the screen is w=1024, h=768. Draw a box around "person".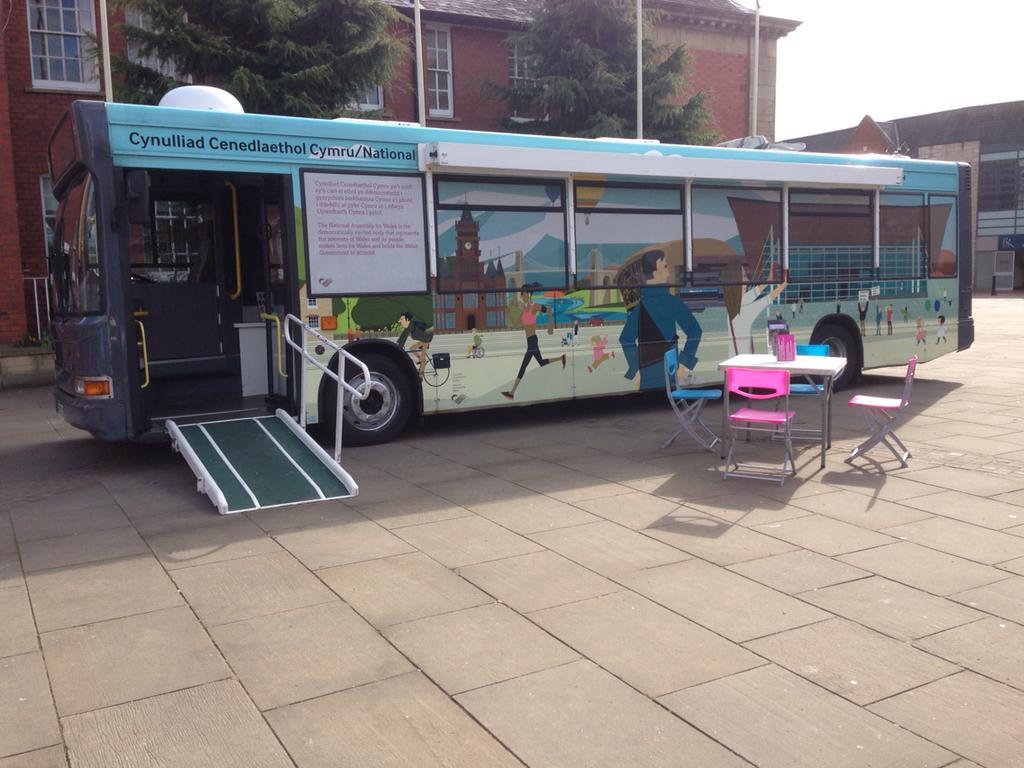
[917,314,925,352].
